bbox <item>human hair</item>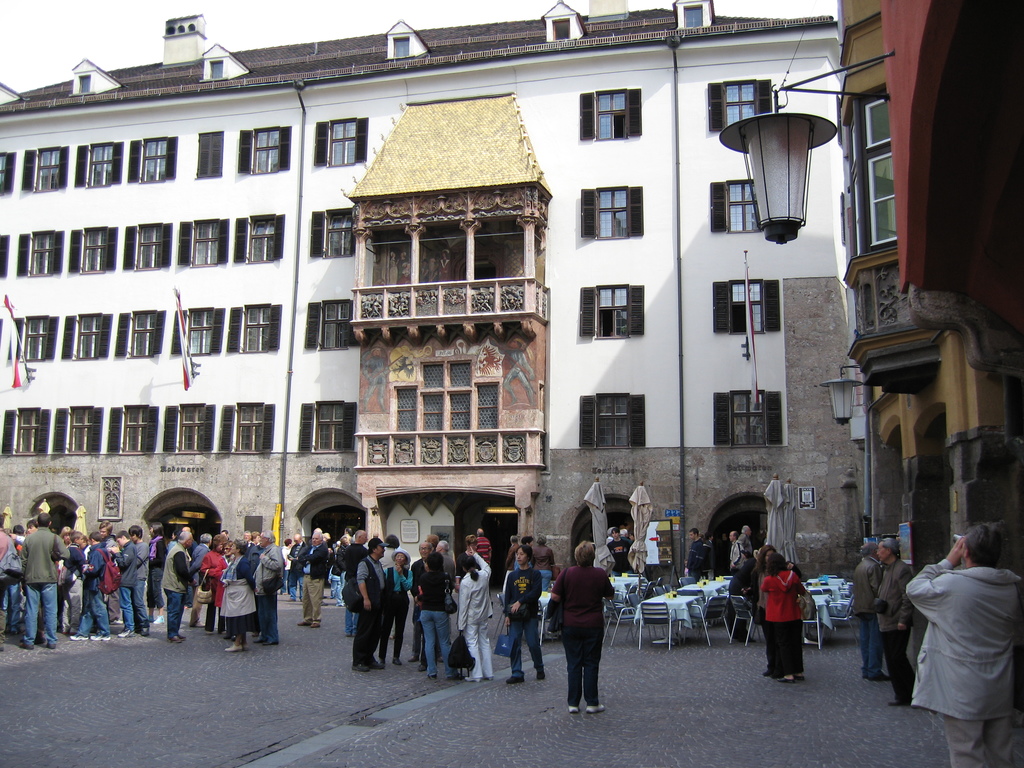
{"x1": 863, "y1": 543, "x2": 881, "y2": 554}
